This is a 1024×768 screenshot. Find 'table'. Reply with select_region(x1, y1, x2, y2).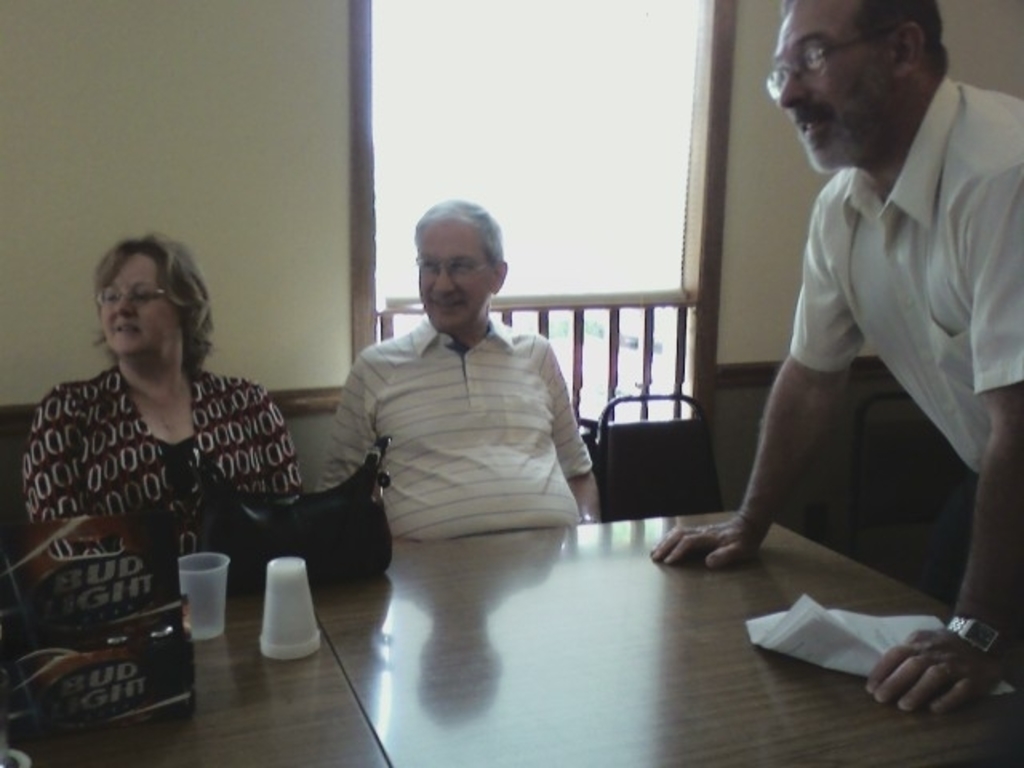
select_region(304, 485, 1003, 747).
